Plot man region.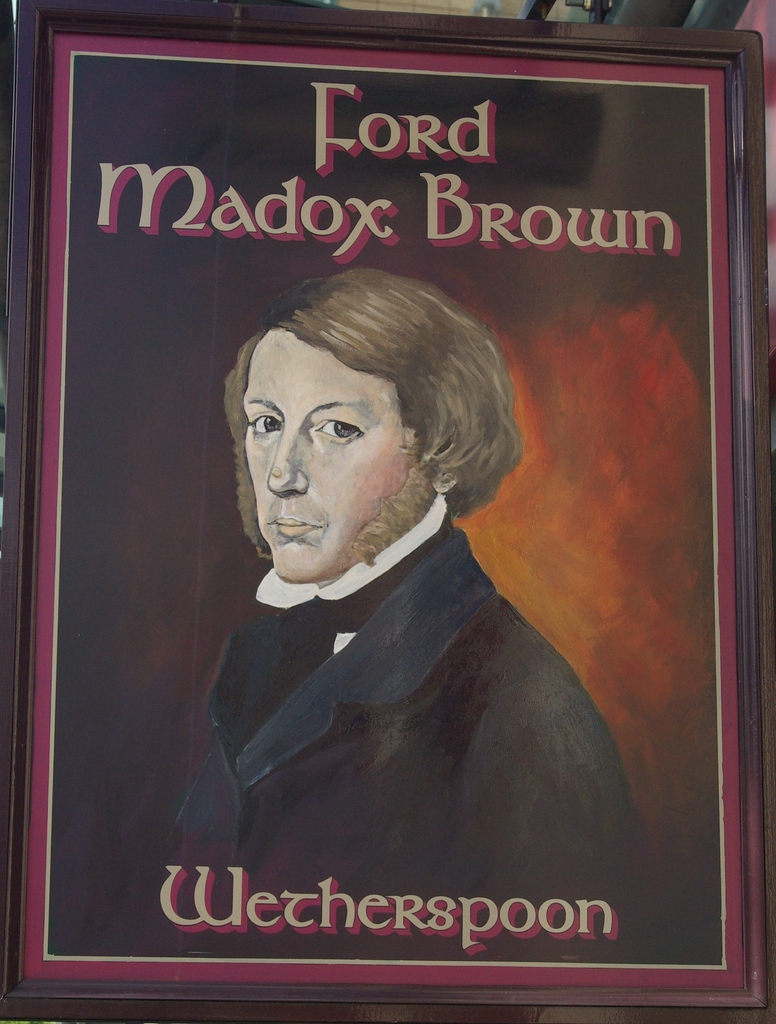
Plotted at l=147, t=253, r=634, b=948.
